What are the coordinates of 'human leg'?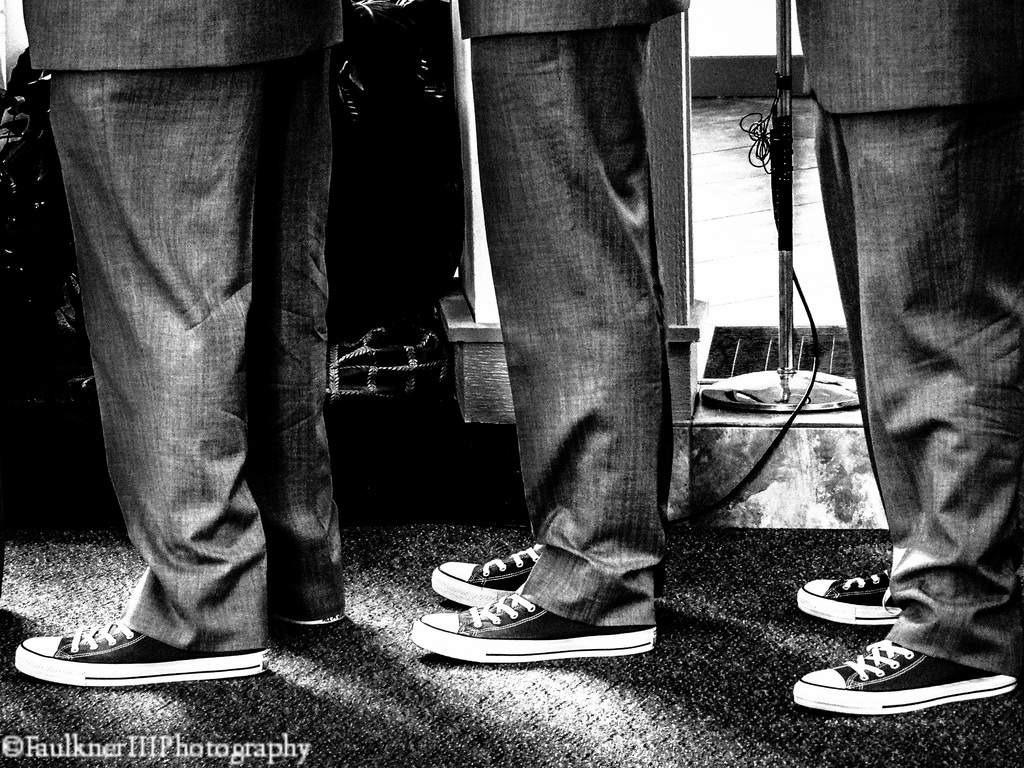
255:42:342:628.
